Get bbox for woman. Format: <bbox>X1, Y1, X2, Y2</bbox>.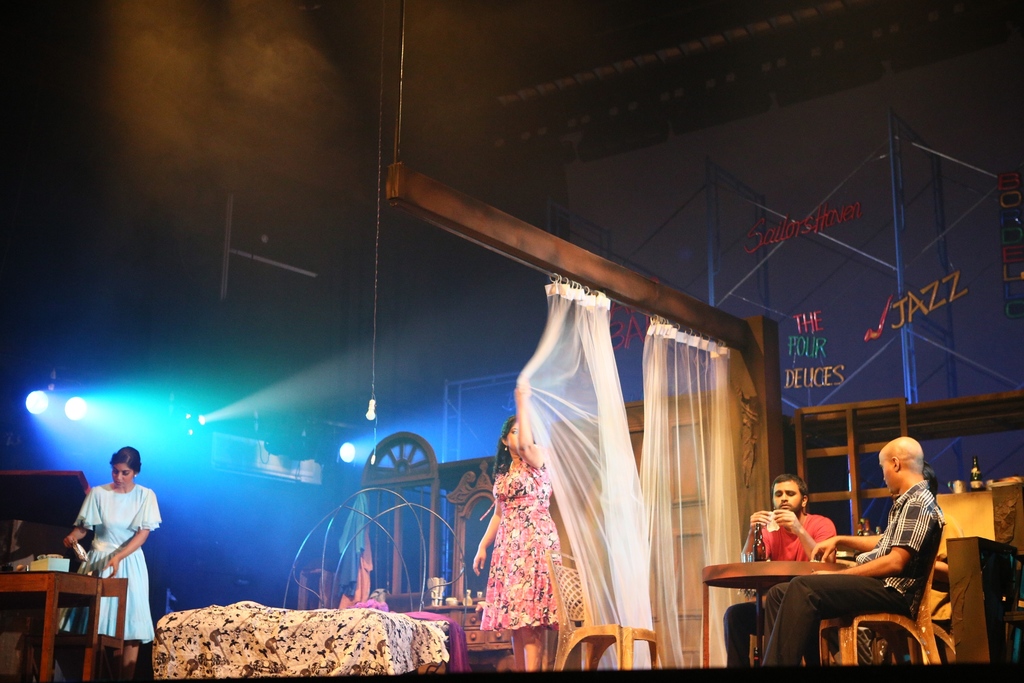
<bbox>472, 383, 570, 672</bbox>.
